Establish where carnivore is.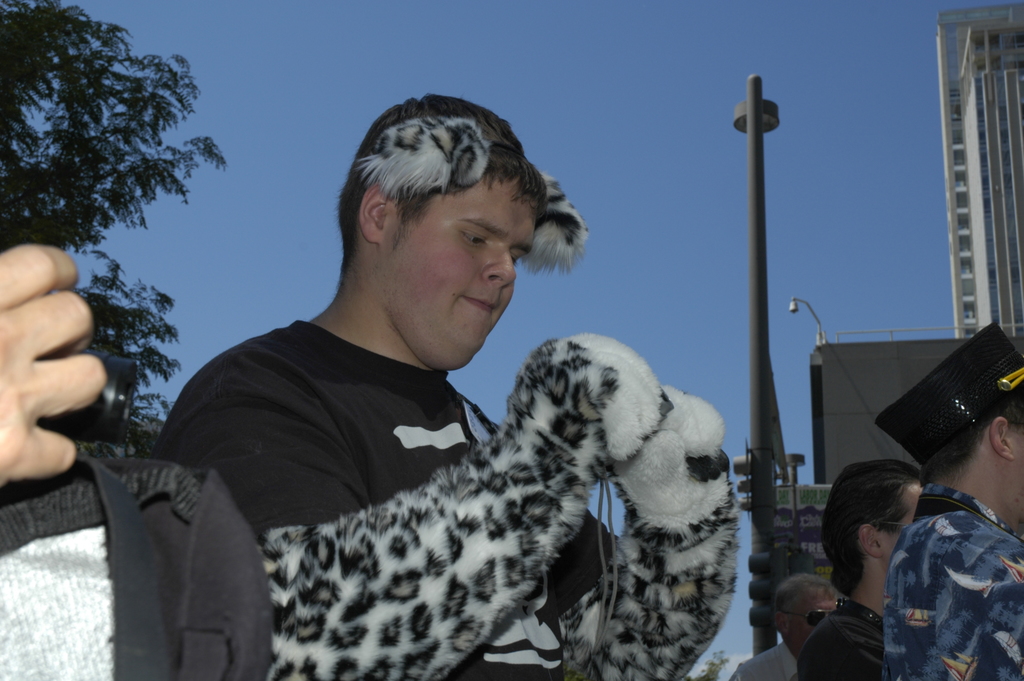
Established at {"left": 886, "top": 316, "right": 1023, "bottom": 680}.
